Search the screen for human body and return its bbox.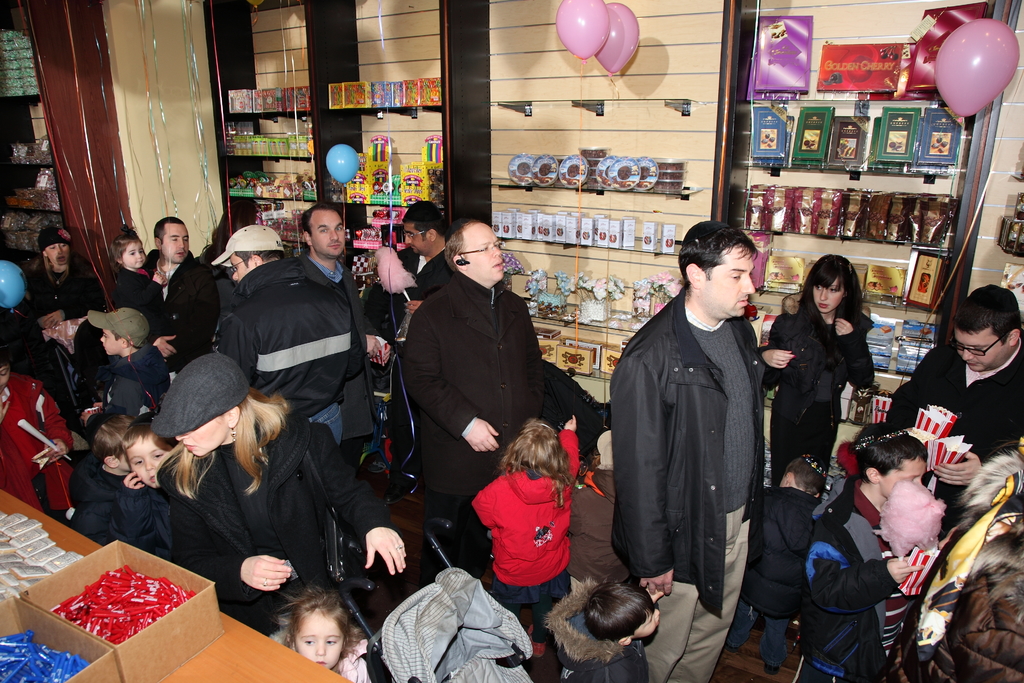
Found: crop(792, 257, 891, 497).
